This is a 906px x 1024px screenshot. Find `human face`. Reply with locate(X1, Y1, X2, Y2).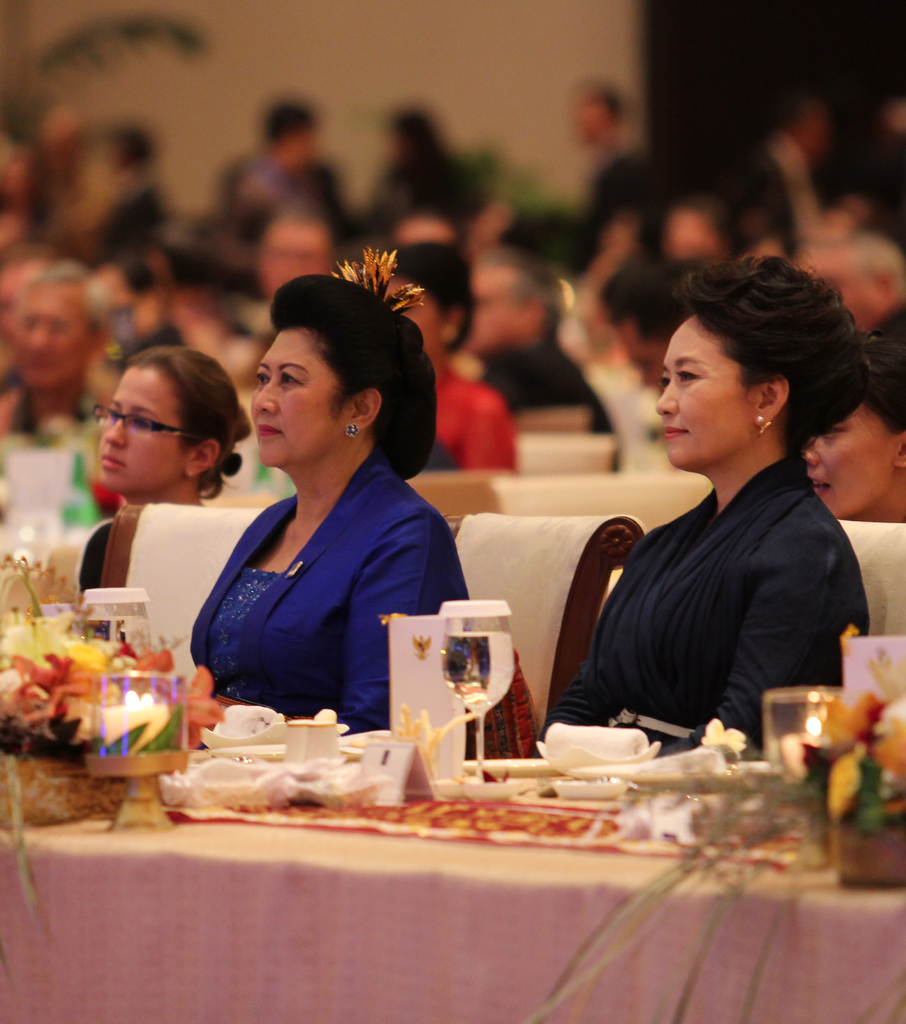
locate(469, 269, 530, 342).
